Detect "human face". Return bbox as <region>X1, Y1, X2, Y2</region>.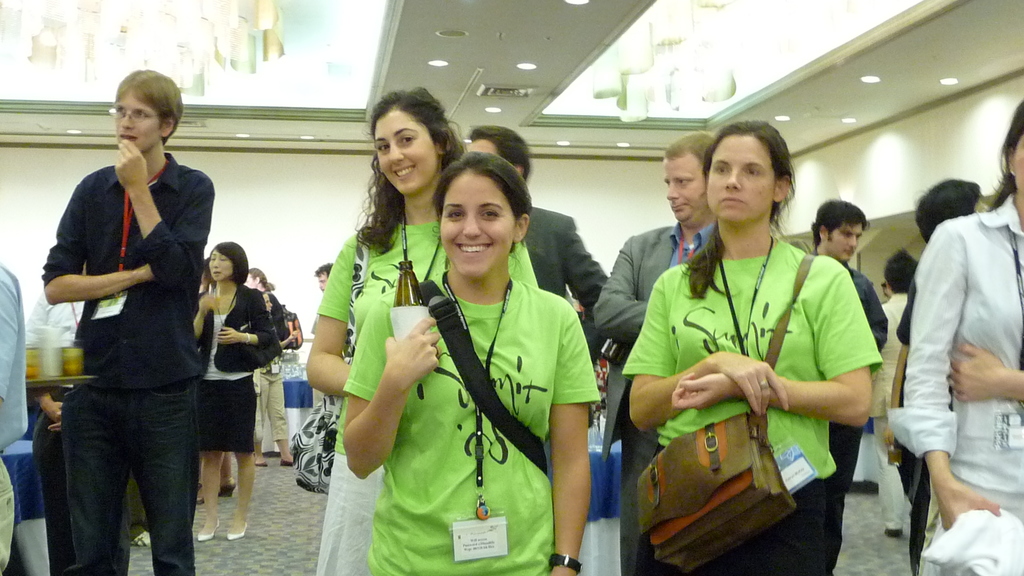
<region>706, 134, 775, 231</region>.
